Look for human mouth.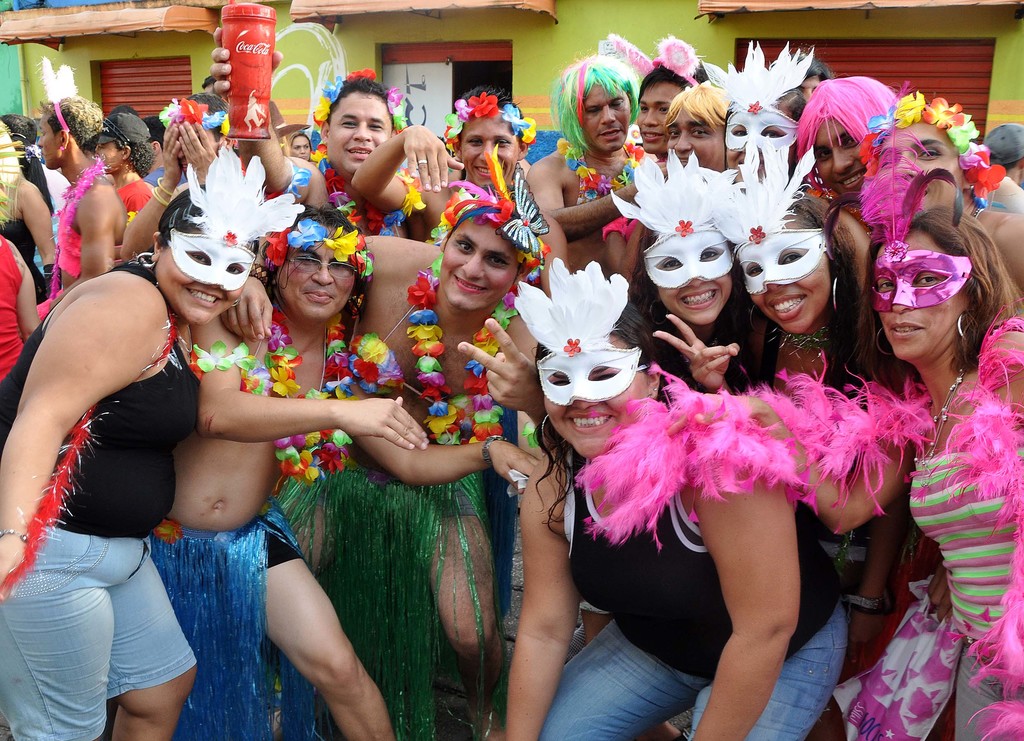
Found: box(644, 133, 667, 148).
